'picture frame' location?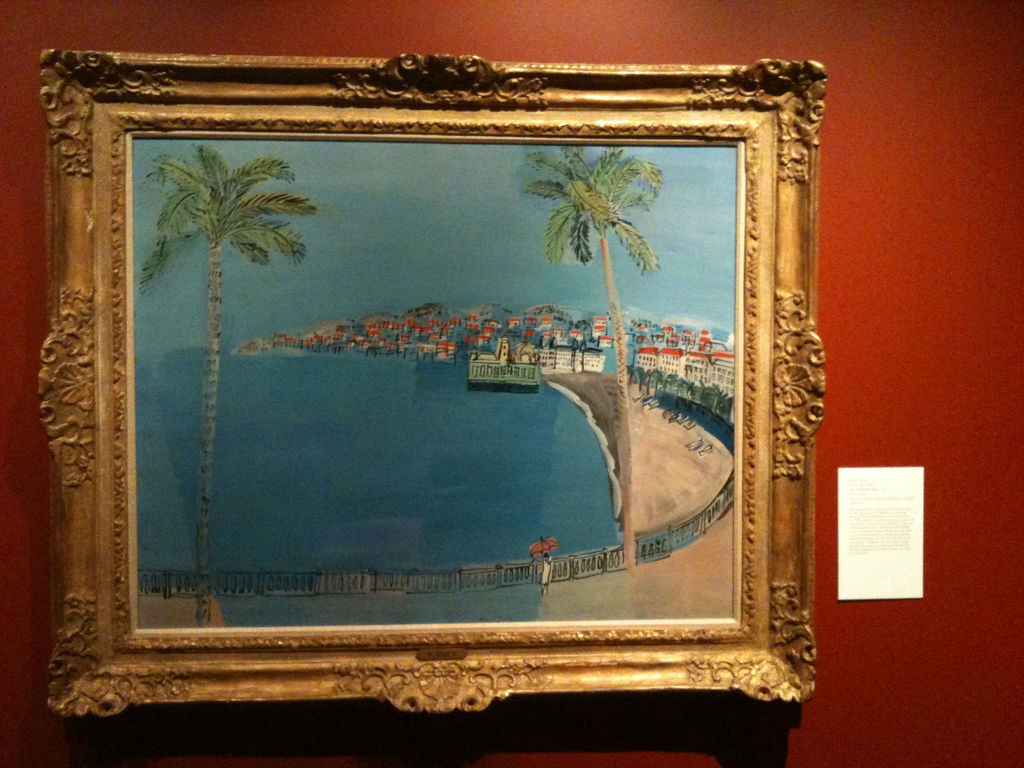
region(47, 51, 828, 705)
